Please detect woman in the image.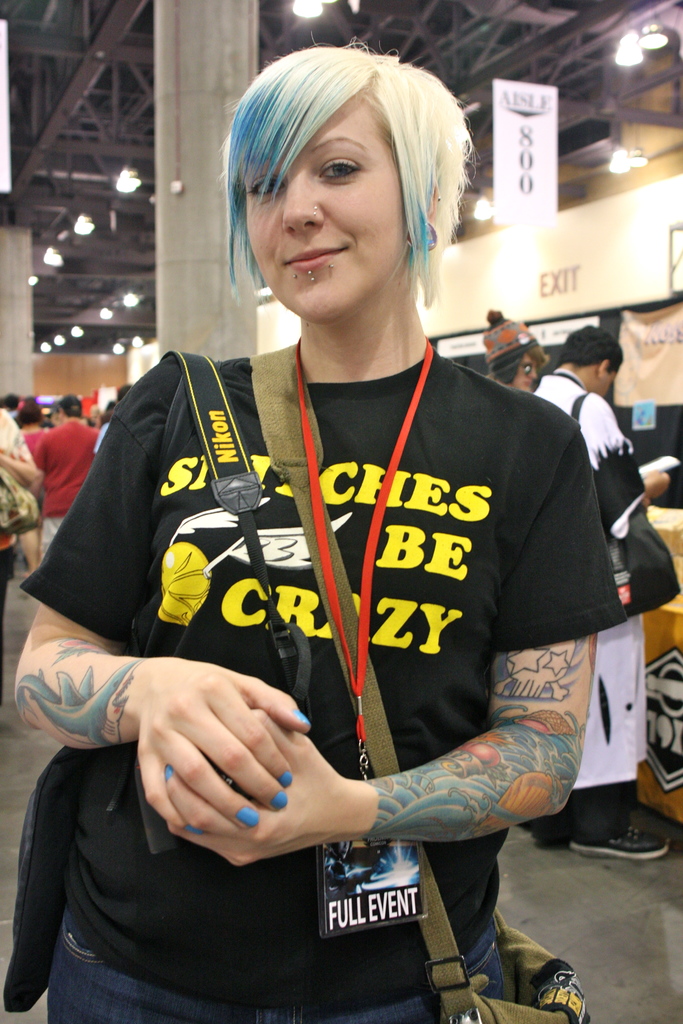
(479,298,548,401).
